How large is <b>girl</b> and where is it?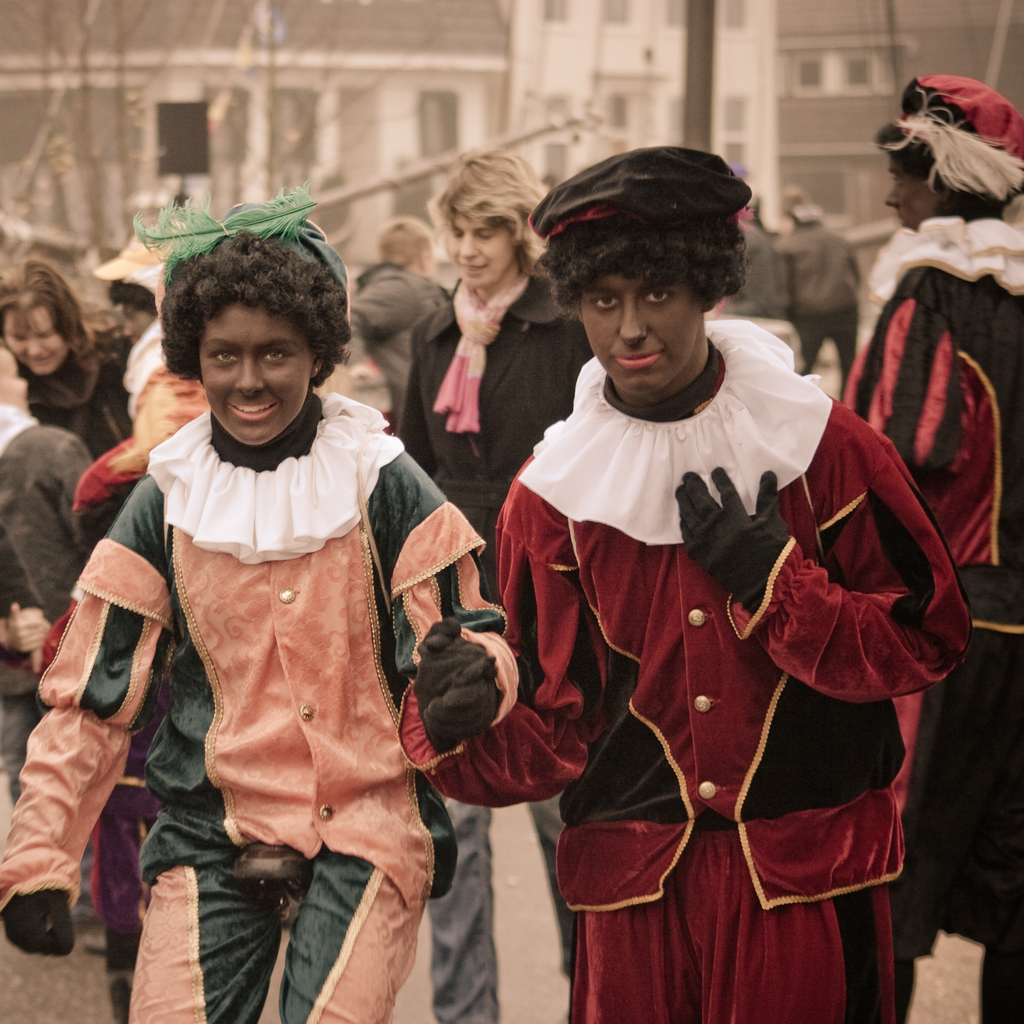
Bounding box: <box>0,230,520,1023</box>.
